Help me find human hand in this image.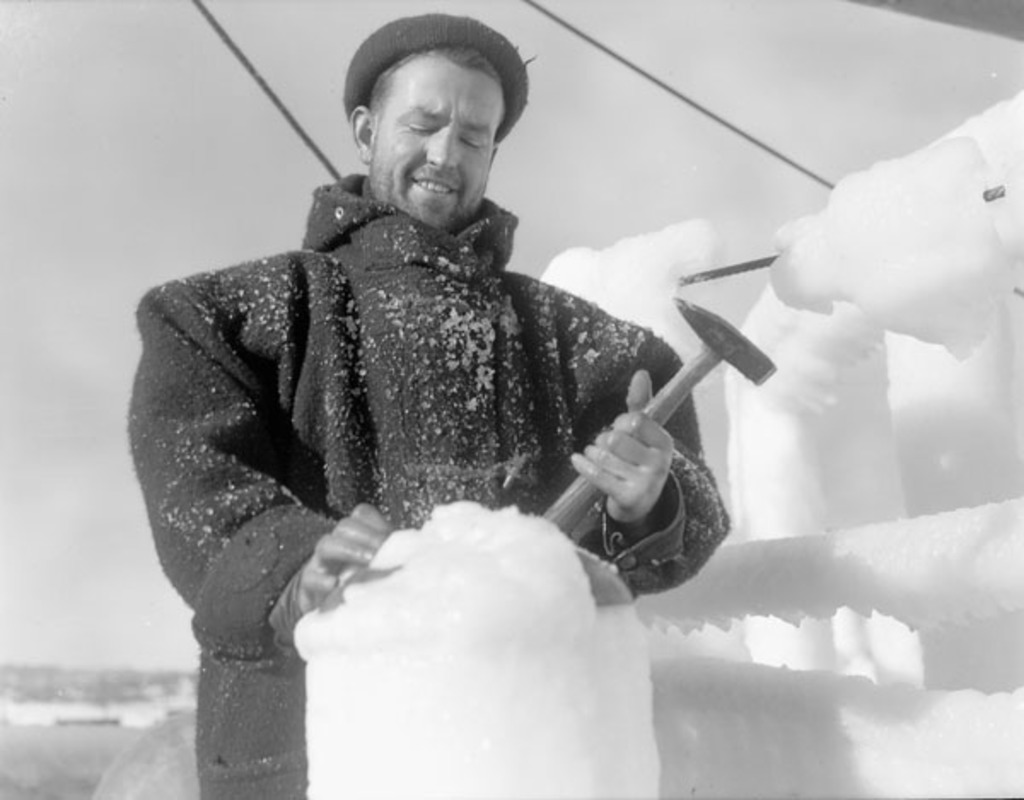
Found it: <box>294,496,398,612</box>.
